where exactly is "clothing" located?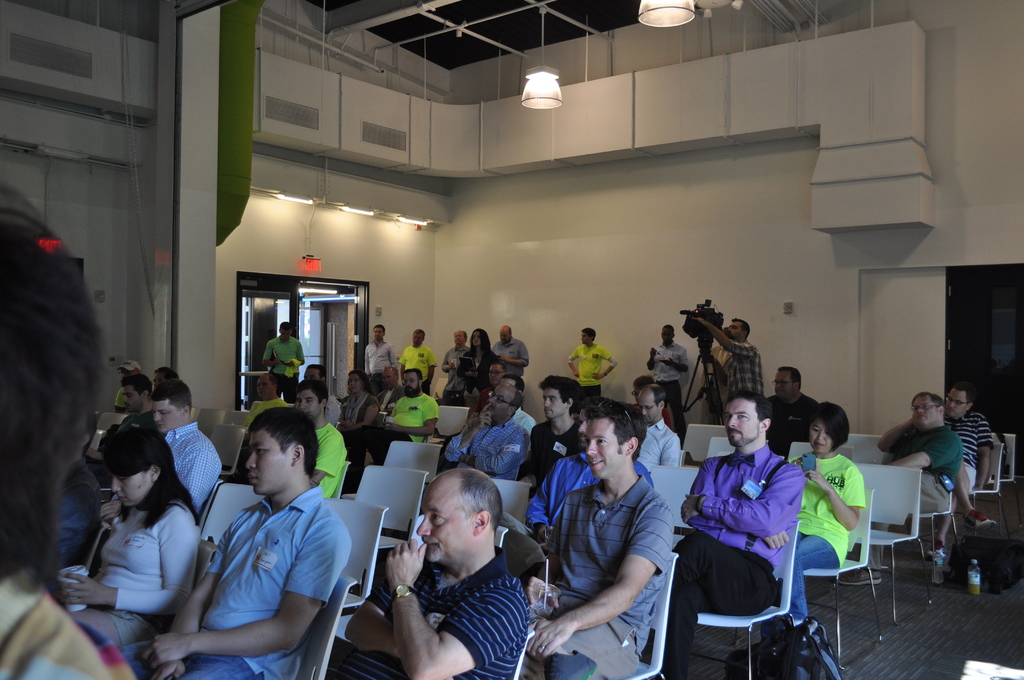
Its bounding box is box(875, 423, 966, 512).
